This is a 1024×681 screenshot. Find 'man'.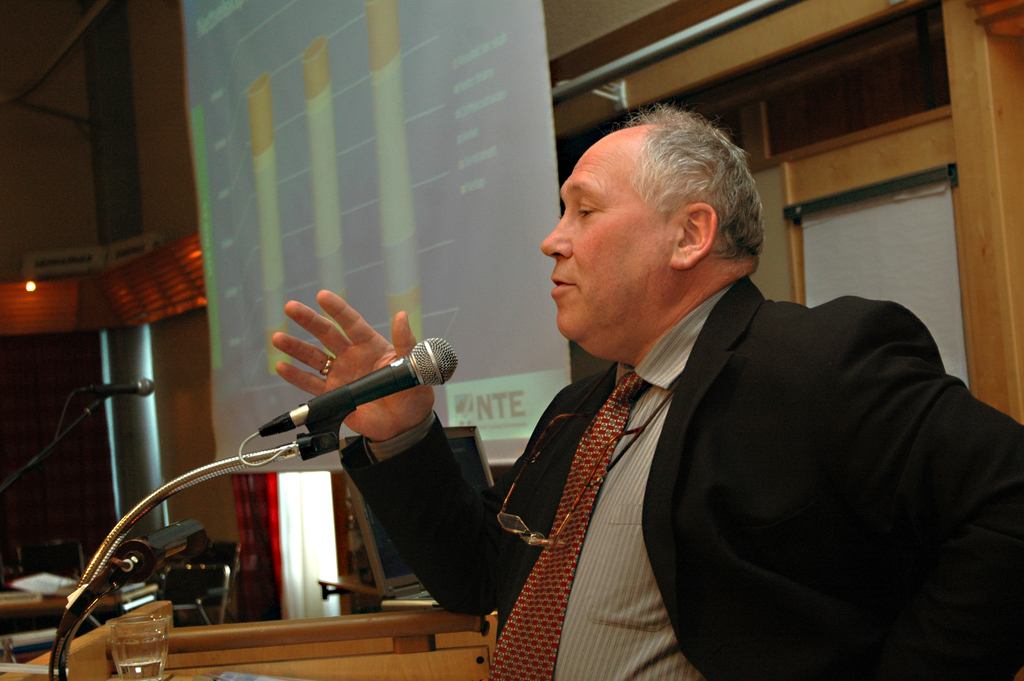
Bounding box: bbox=(273, 102, 1023, 680).
